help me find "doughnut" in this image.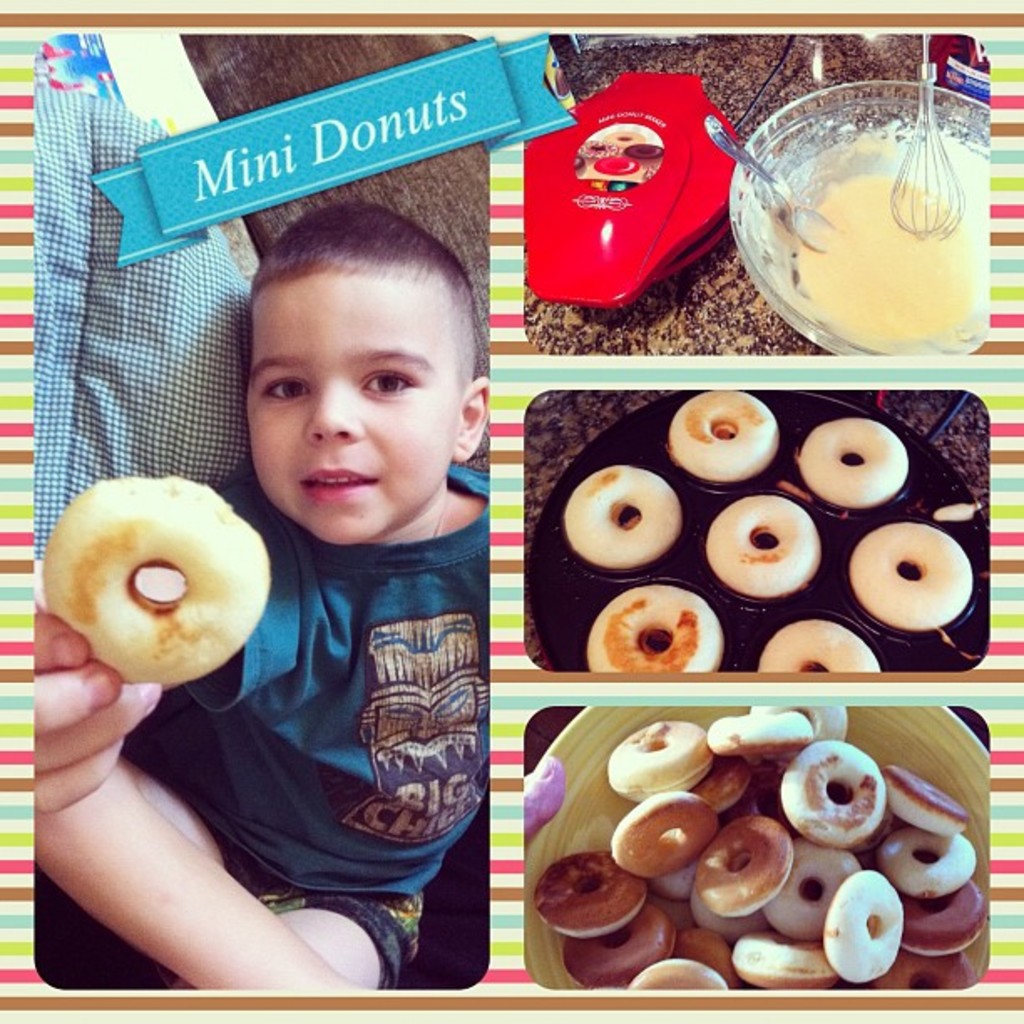
Found it: <box>763,622,882,673</box>.
